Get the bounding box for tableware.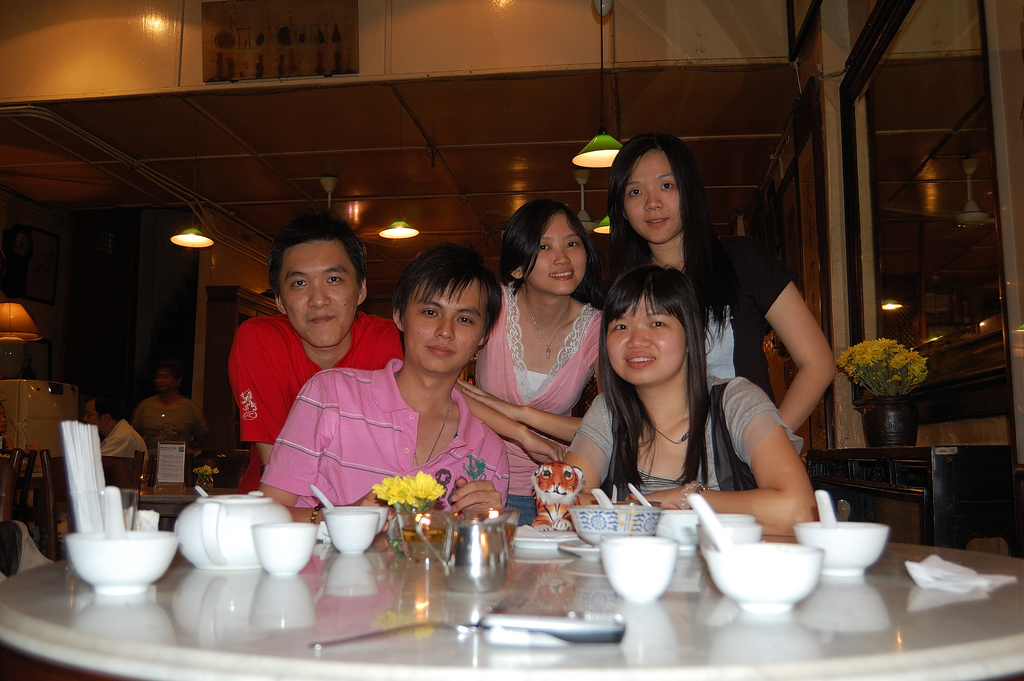
392,508,449,566.
